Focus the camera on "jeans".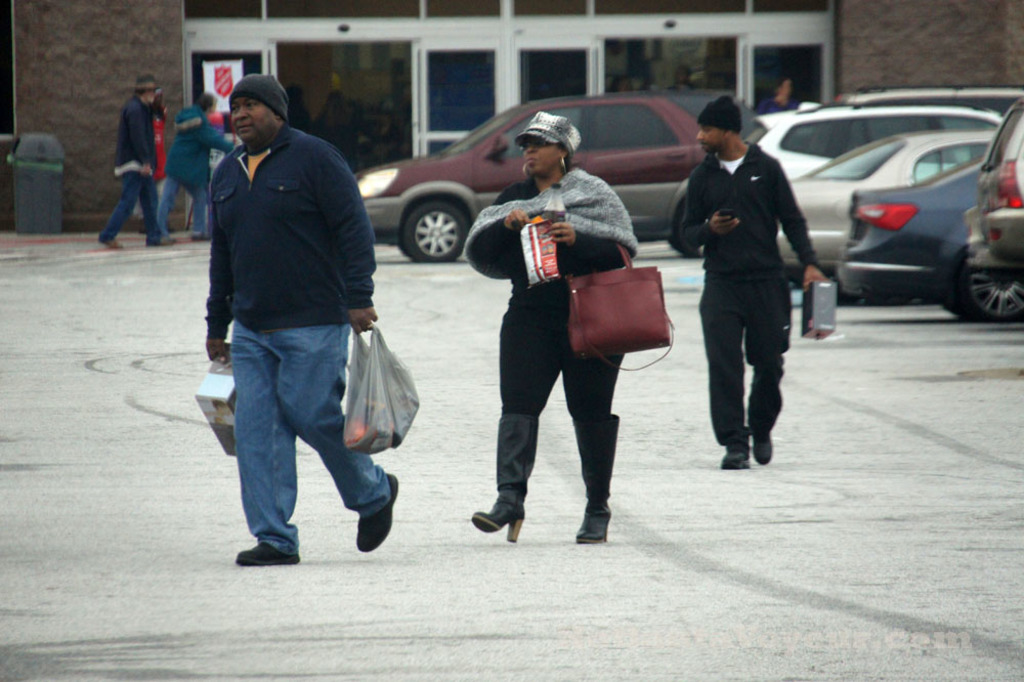
Focus region: 496, 295, 625, 509.
